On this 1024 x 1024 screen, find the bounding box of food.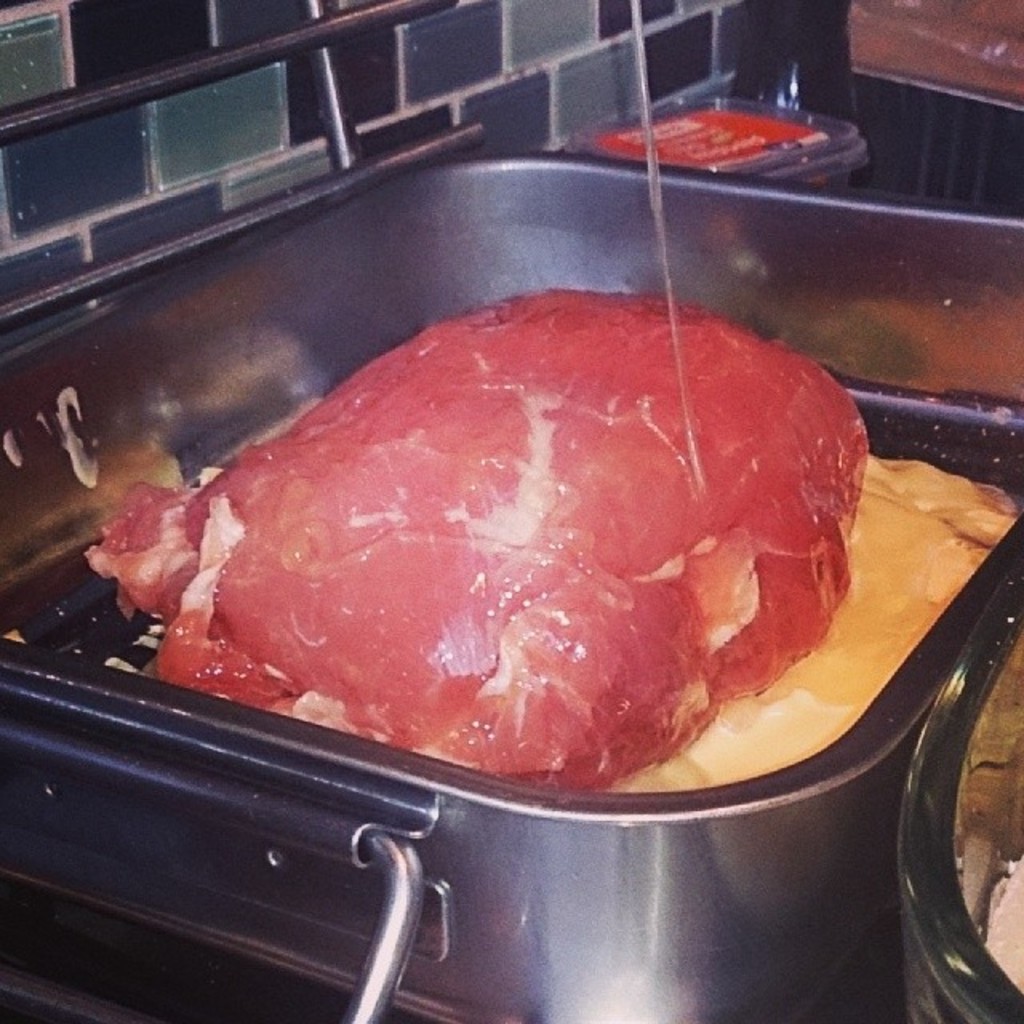
Bounding box: 986:853:1022:990.
